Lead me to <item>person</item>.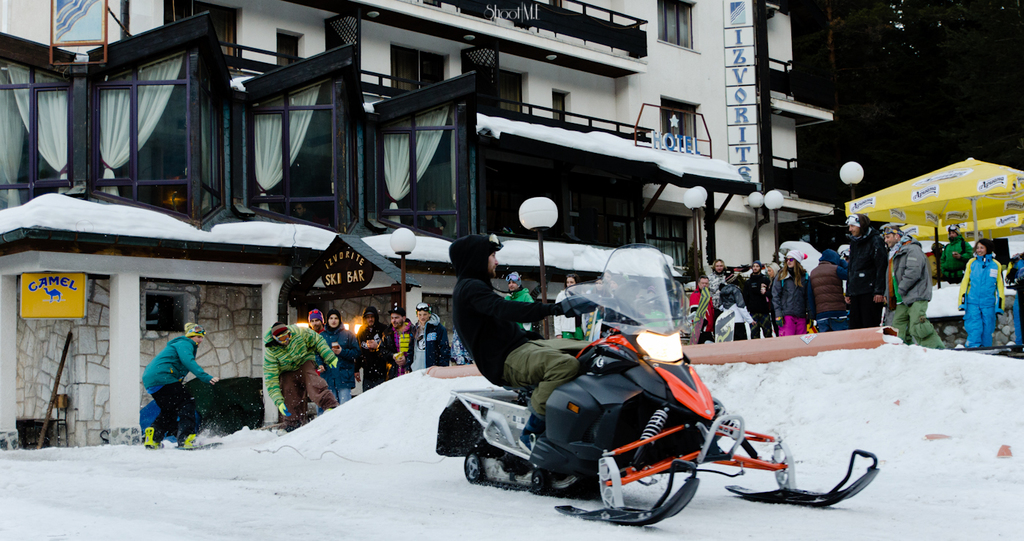
Lead to <box>692,261,788,337</box>.
